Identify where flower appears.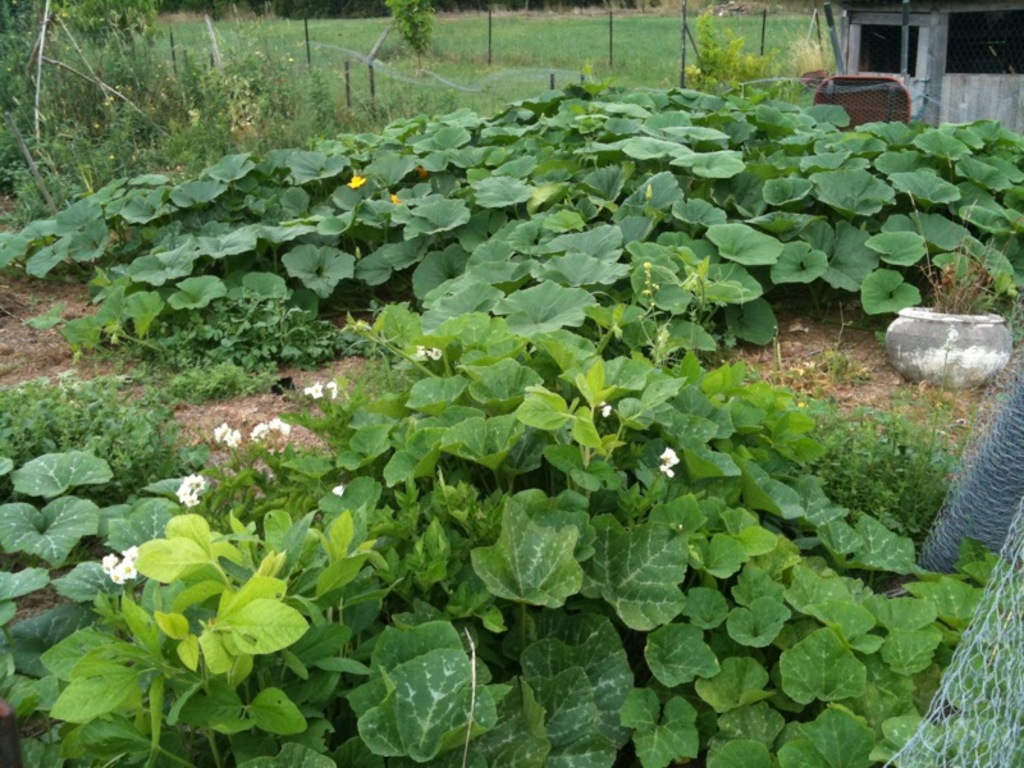
Appears at 211,420,244,449.
